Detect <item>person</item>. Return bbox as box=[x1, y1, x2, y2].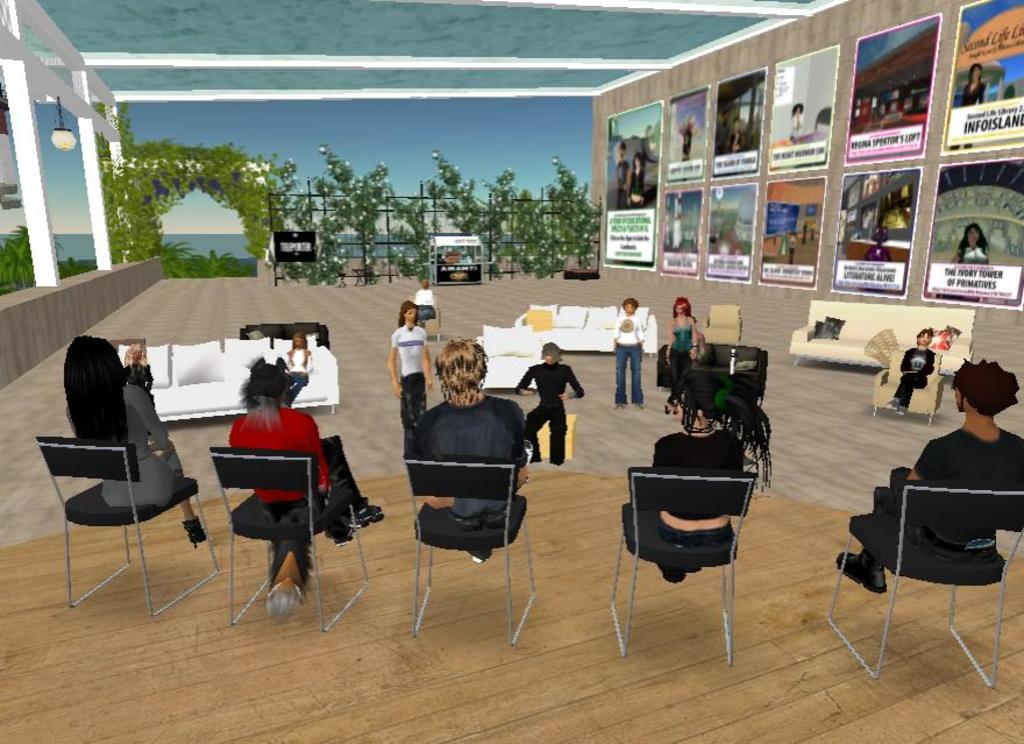
box=[627, 149, 645, 206].
